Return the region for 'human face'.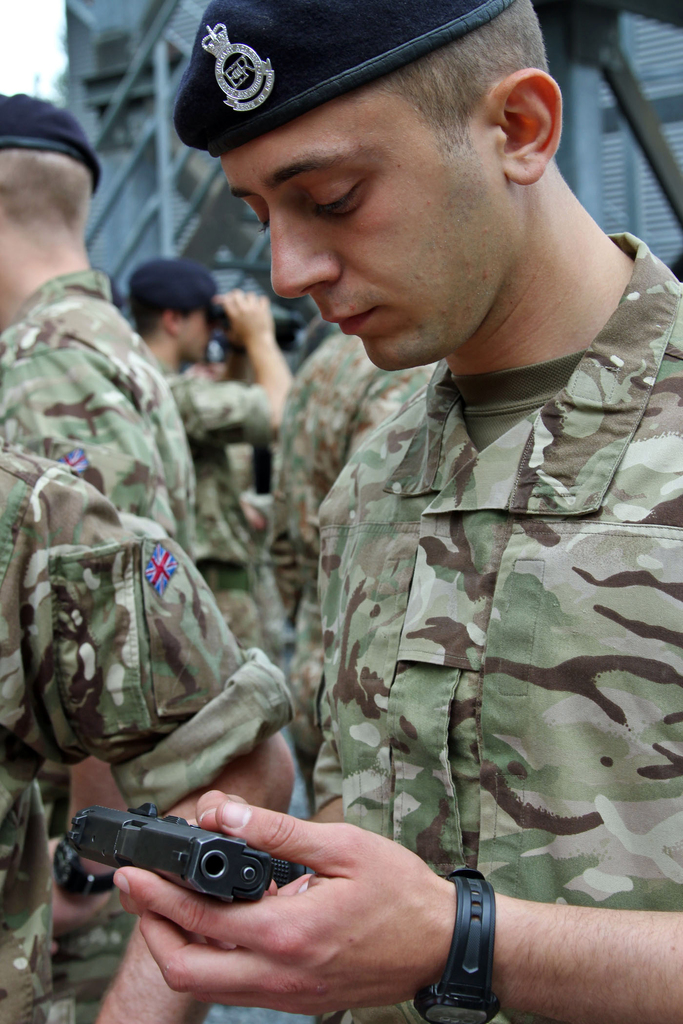
bbox(217, 89, 522, 367).
